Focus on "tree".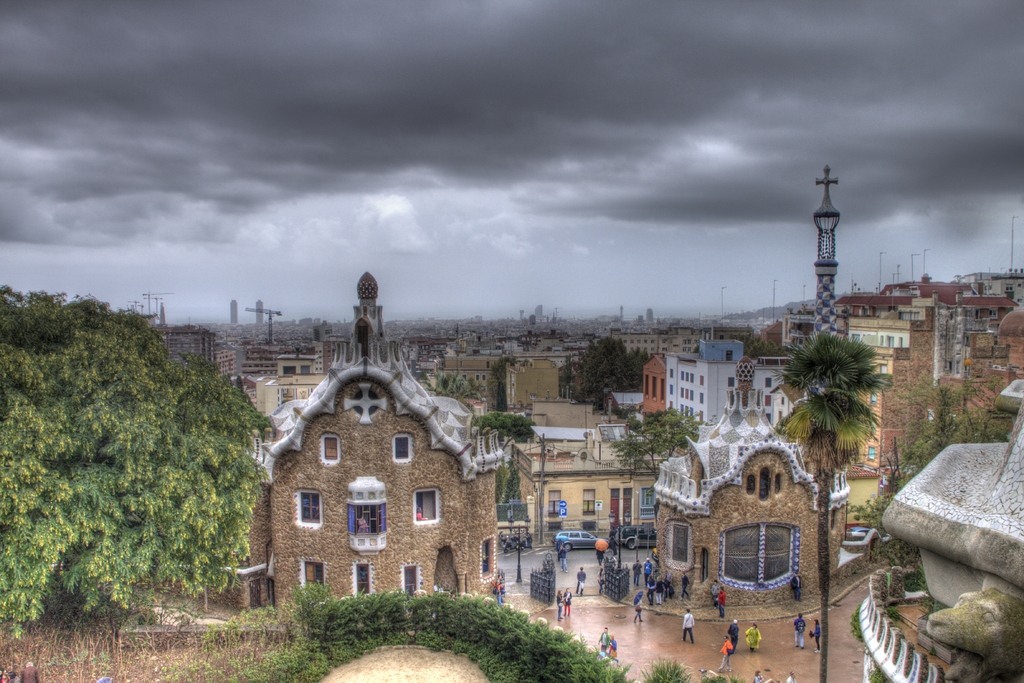
Focused at box(568, 334, 650, 405).
